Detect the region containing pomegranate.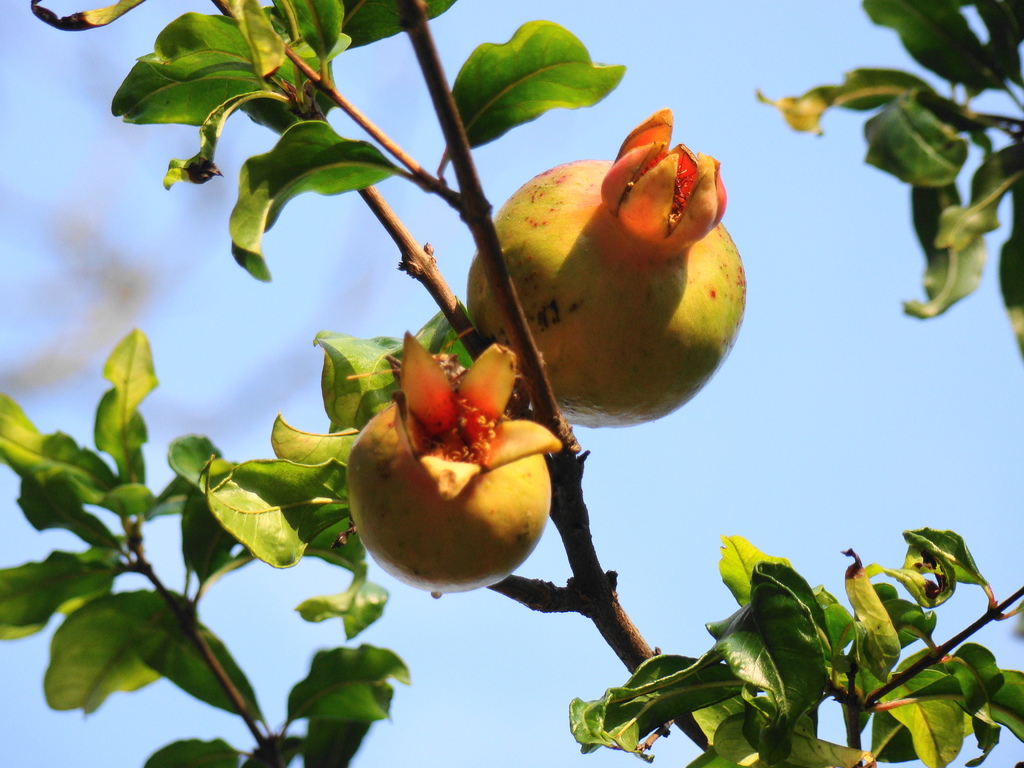
[348,326,566,598].
